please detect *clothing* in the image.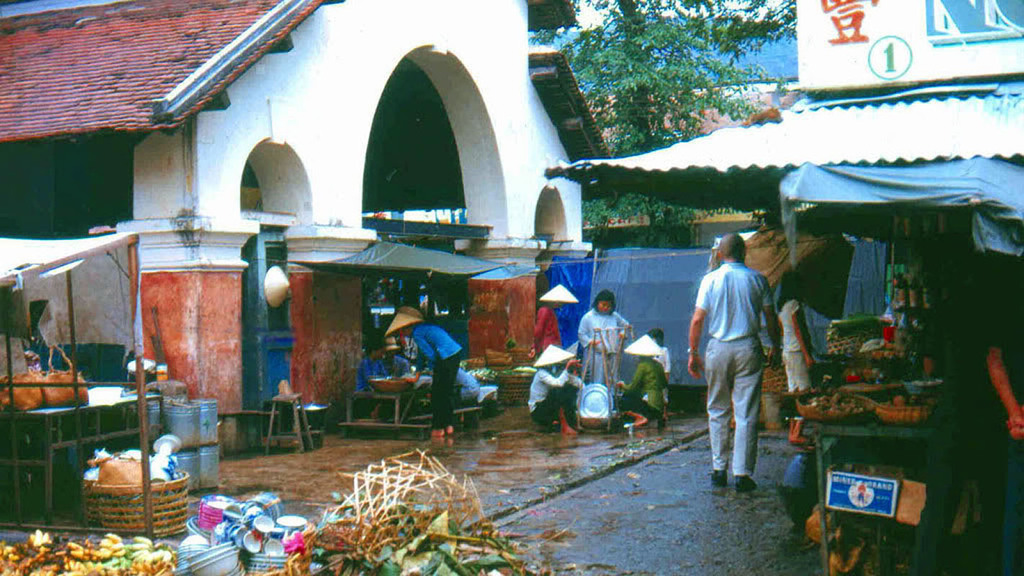
x1=355, y1=350, x2=385, y2=395.
